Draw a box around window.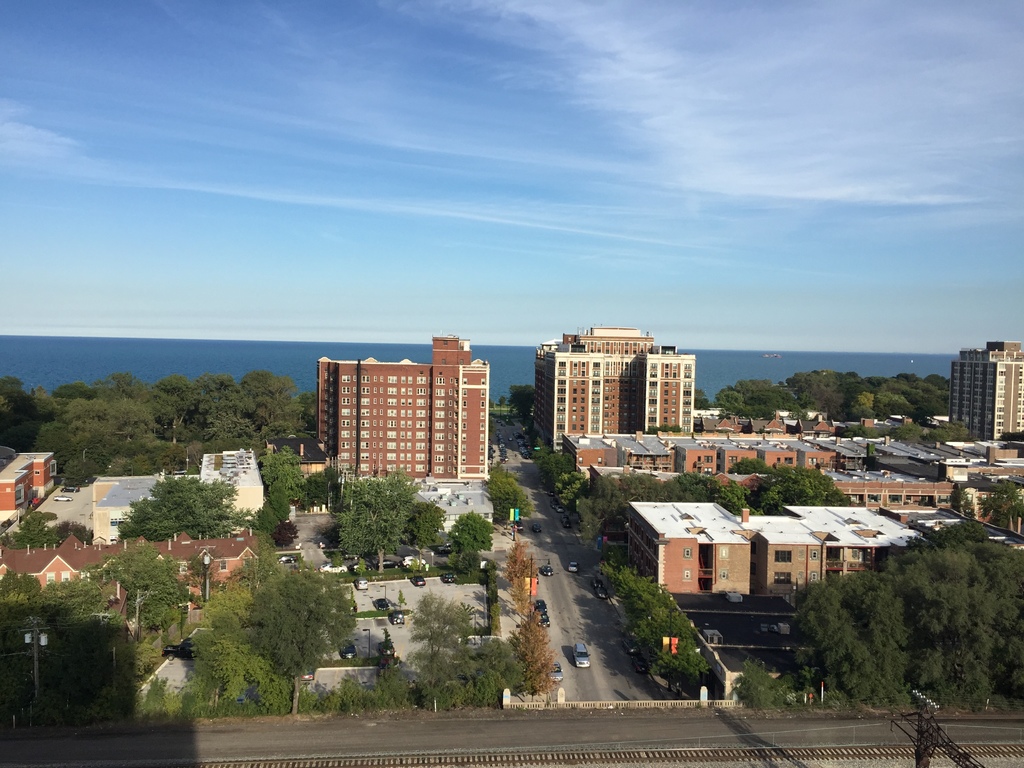
[82,572,90,584].
